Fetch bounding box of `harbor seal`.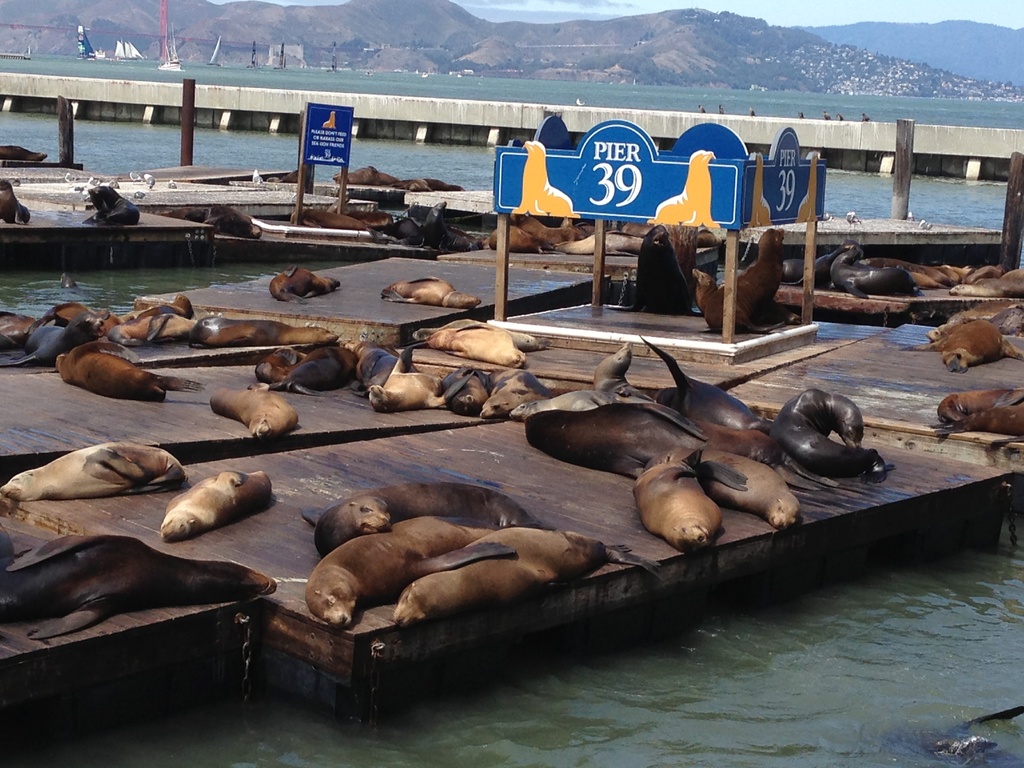
Bbox: {"left": 330, "top": 166, "right": 397, "bottom": 187}.
